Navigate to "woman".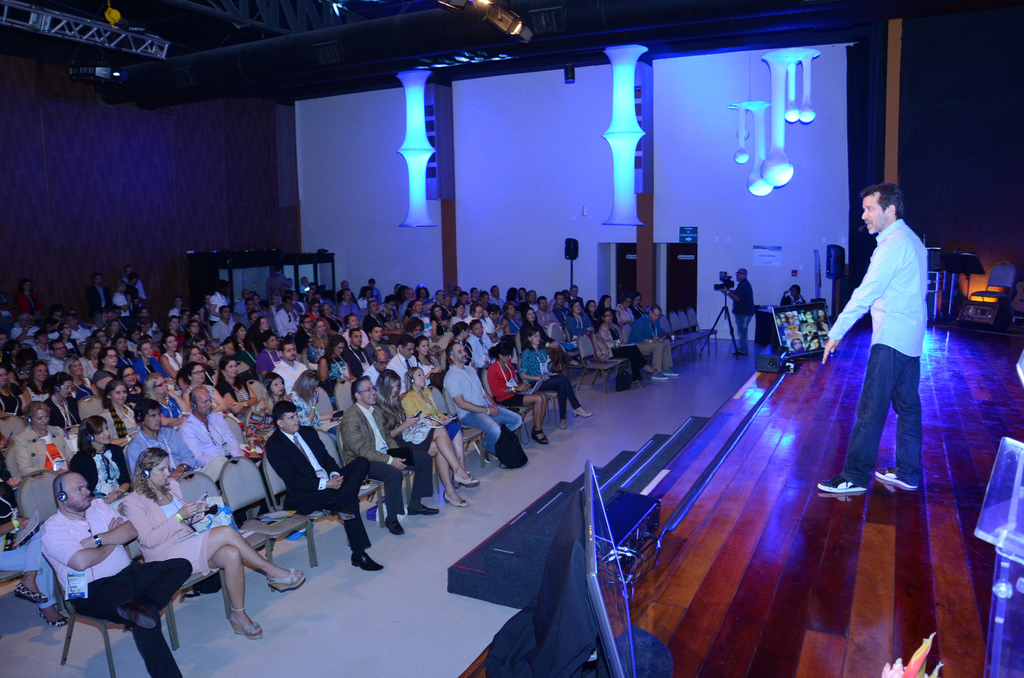
Navigation target: 401, 314, 419, 339.
